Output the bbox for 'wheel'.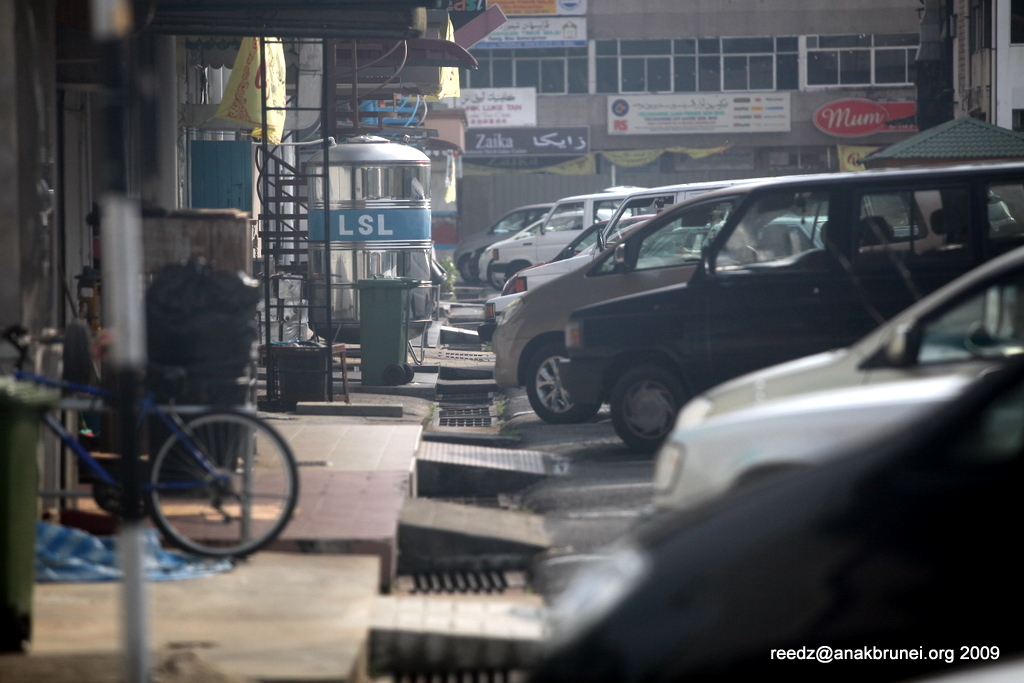
[left=383, top=365, right=402, bottom=387].
